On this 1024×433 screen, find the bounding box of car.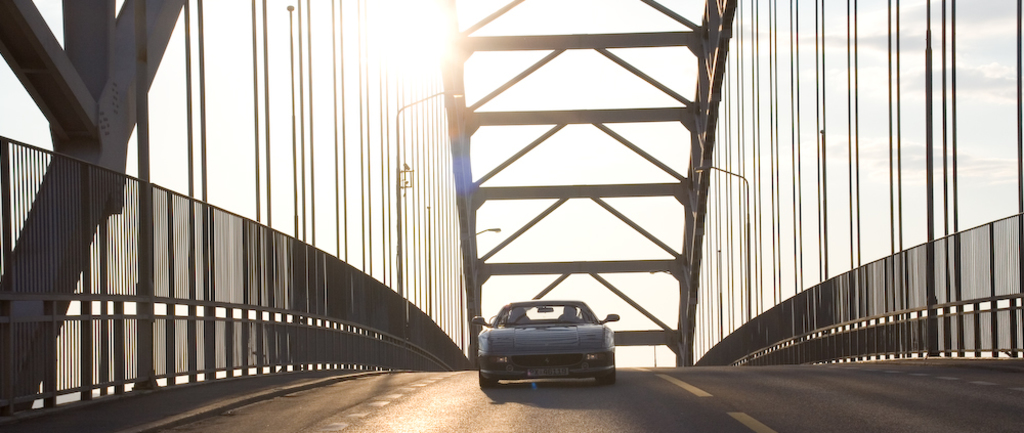
Bounding box: box(466, 294, 620, 391).
